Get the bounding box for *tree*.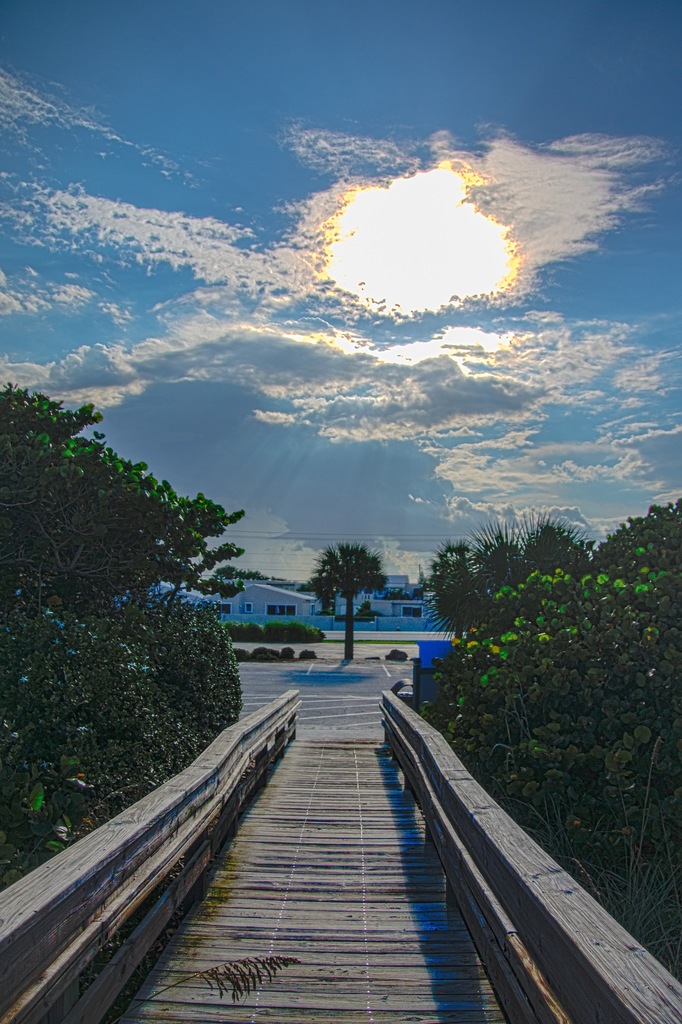
(left=423, top=502, right=681, bottom=977).
